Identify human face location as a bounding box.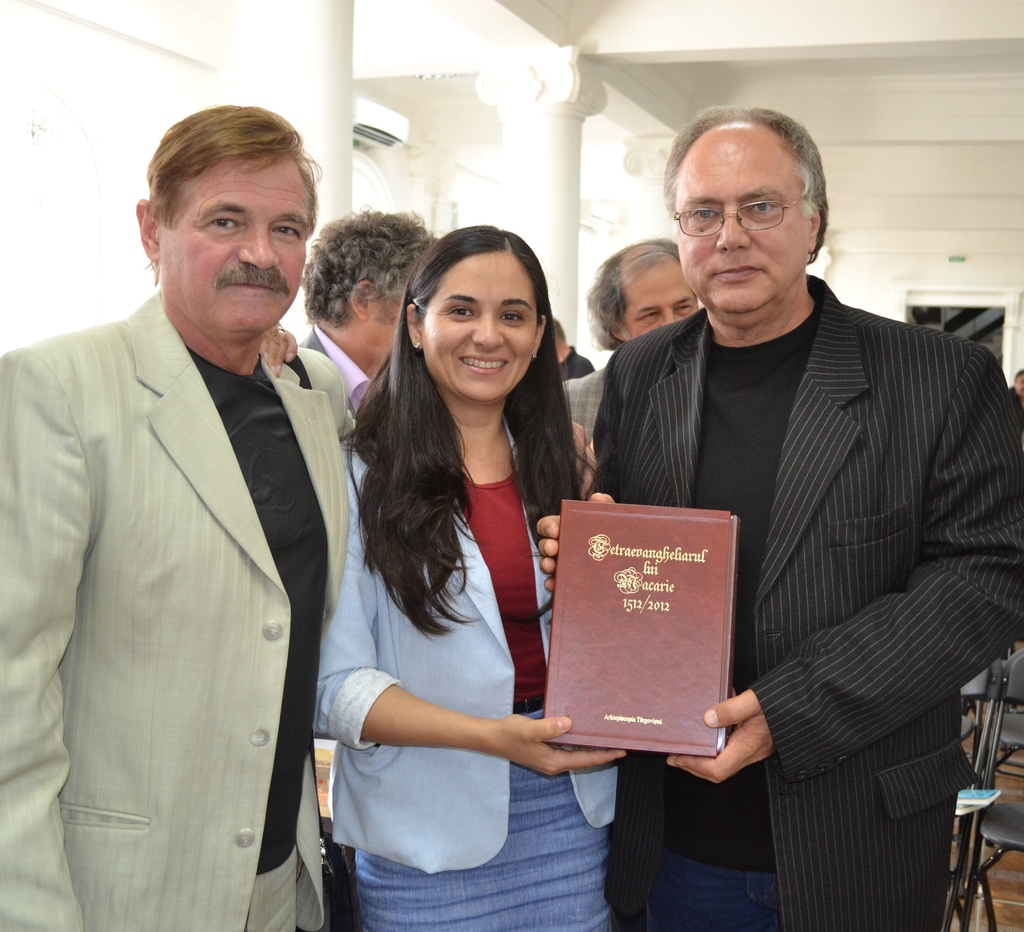
crop(172, 157, 312, 342).
